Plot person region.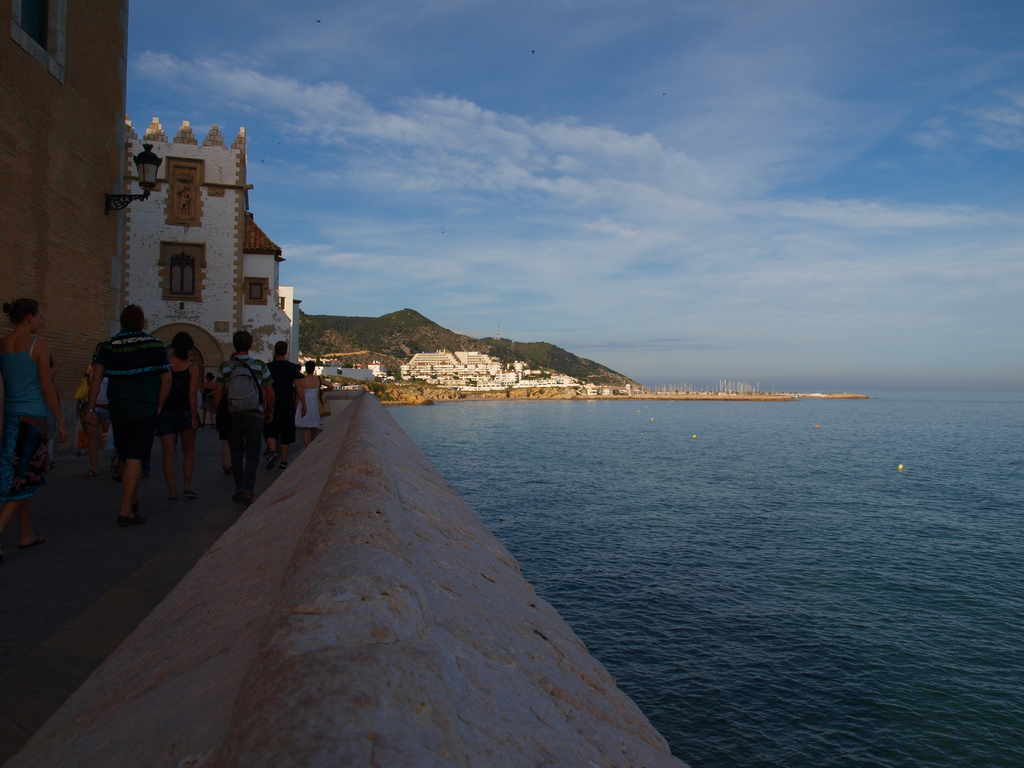
Plotted at crop(297, 357, 334, 440).
